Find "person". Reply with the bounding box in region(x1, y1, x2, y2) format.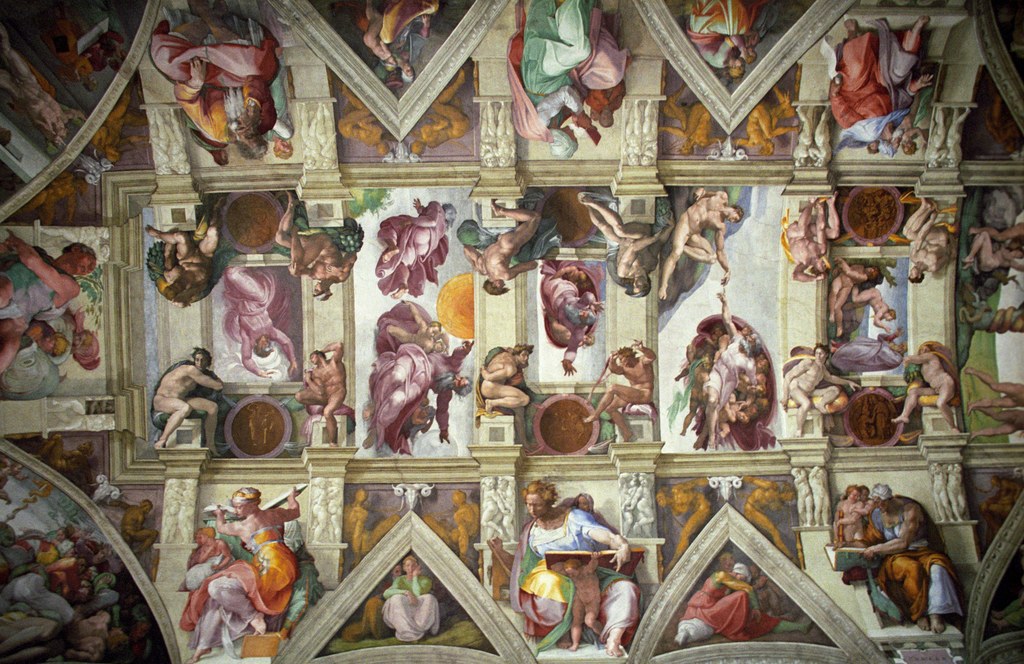
region(150, 216, 223, 312).
